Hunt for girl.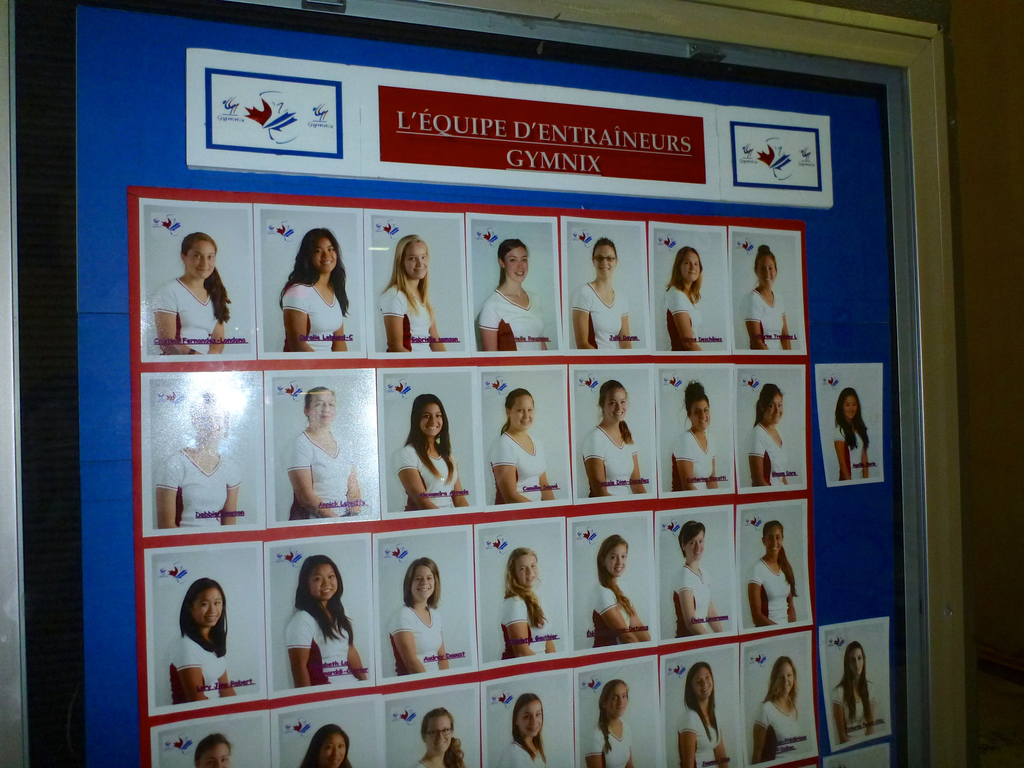
Hunted down at detection(753, 657, 808, 760).
